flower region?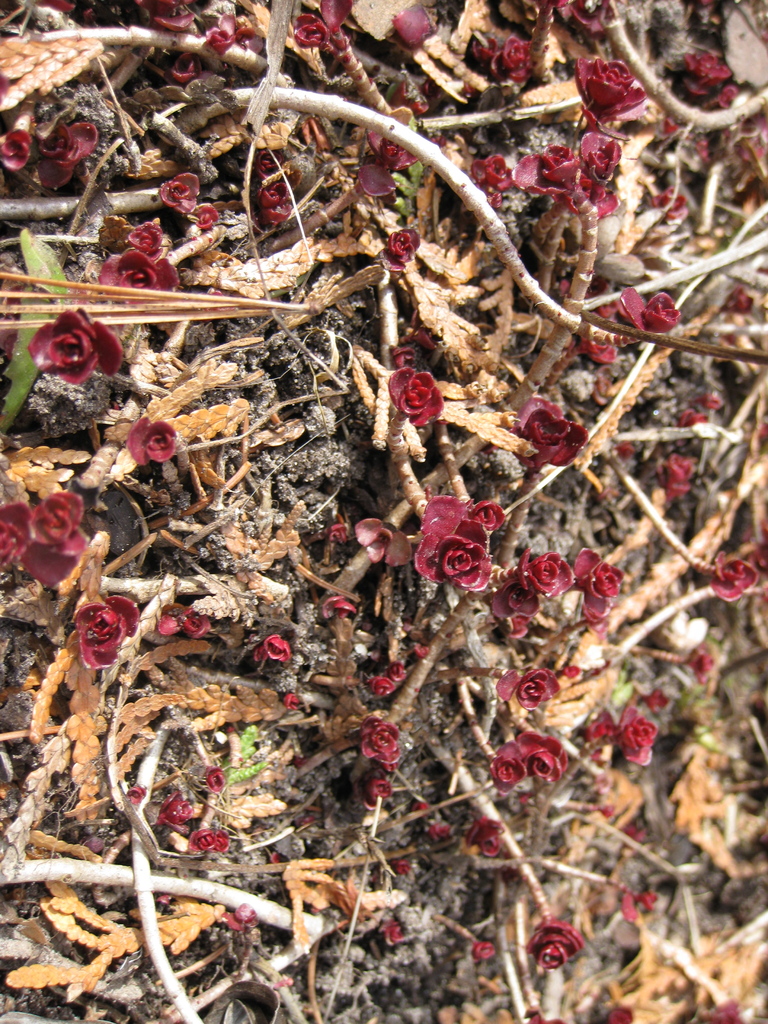
[660,452,694,502]
